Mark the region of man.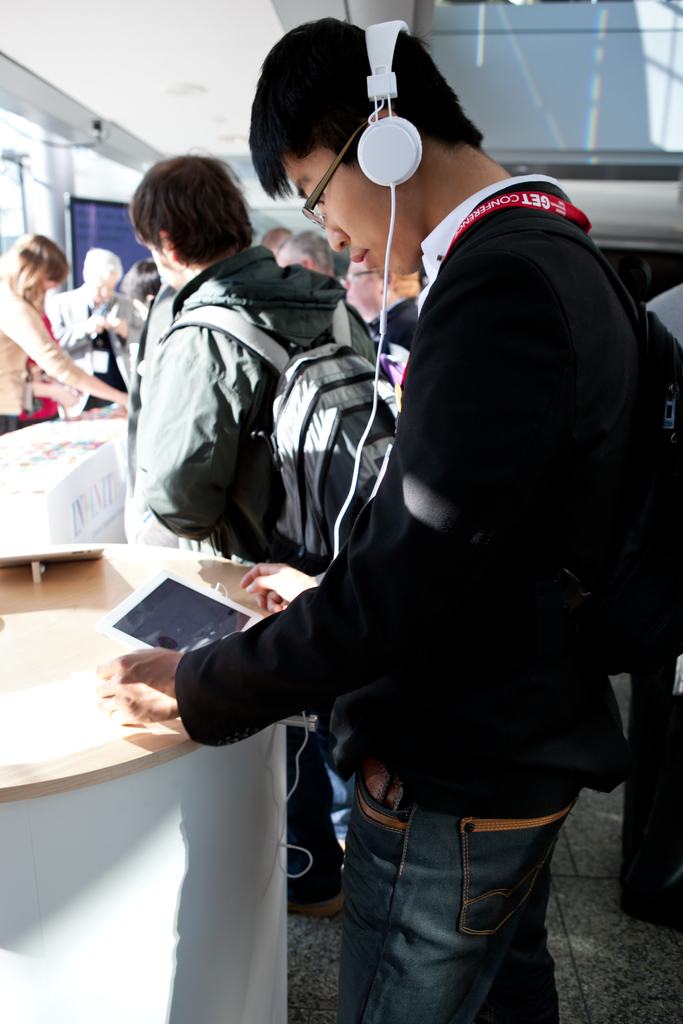
Region: rect(131, 152, 404, 925).
